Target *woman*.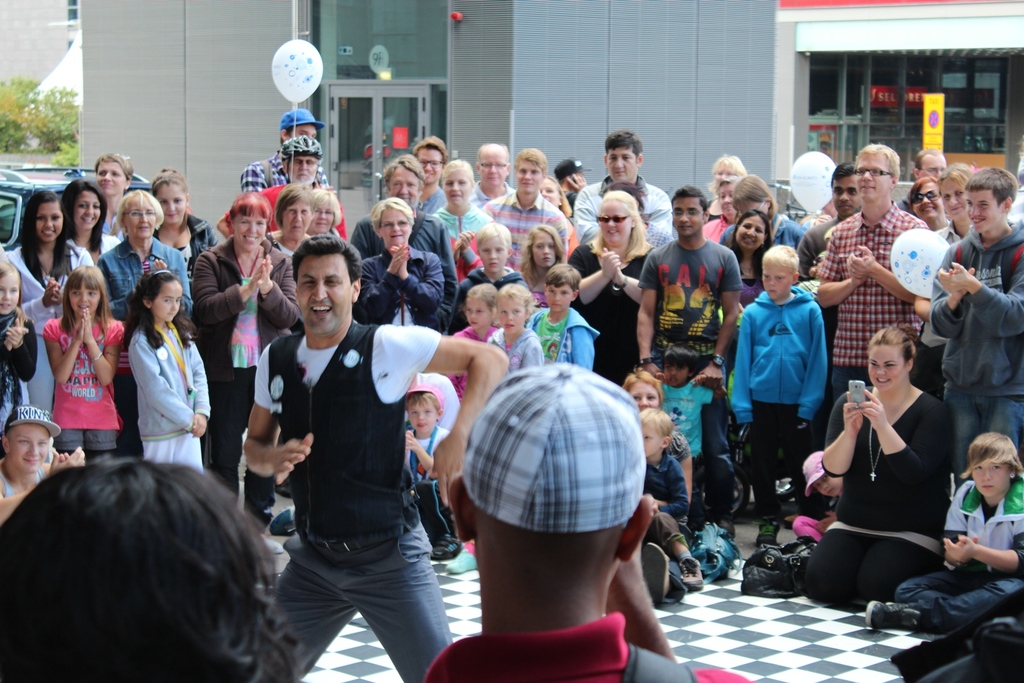
Target region: (349,198,452,328).
